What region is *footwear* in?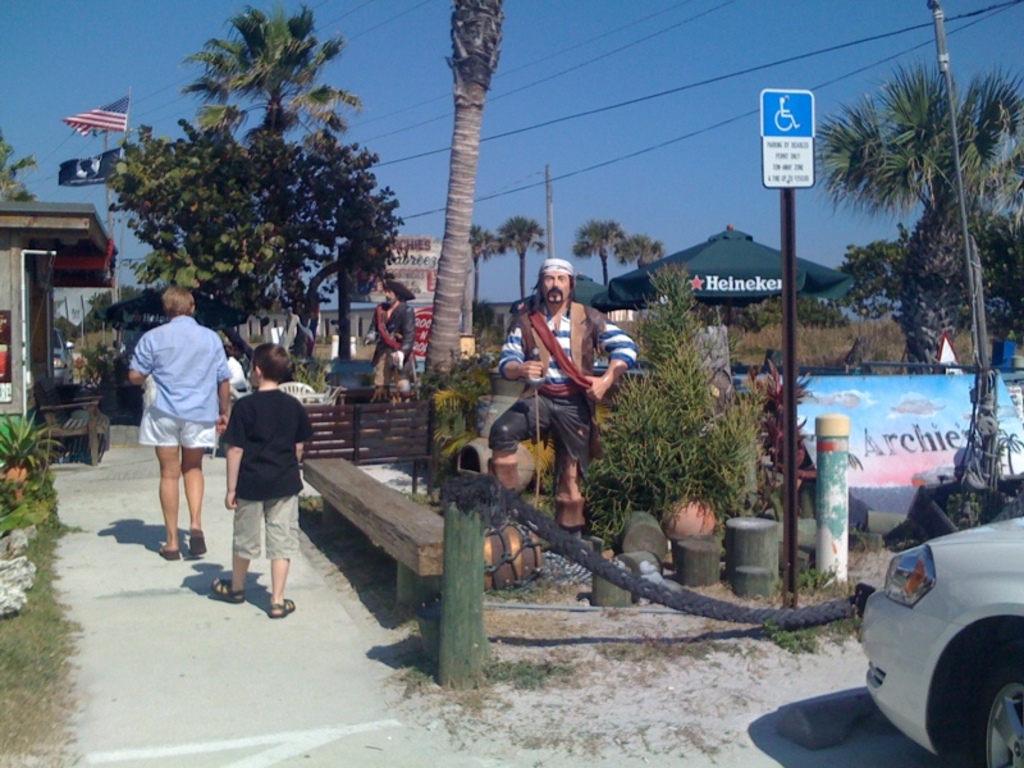
<box>164,543,180,557</box>.
